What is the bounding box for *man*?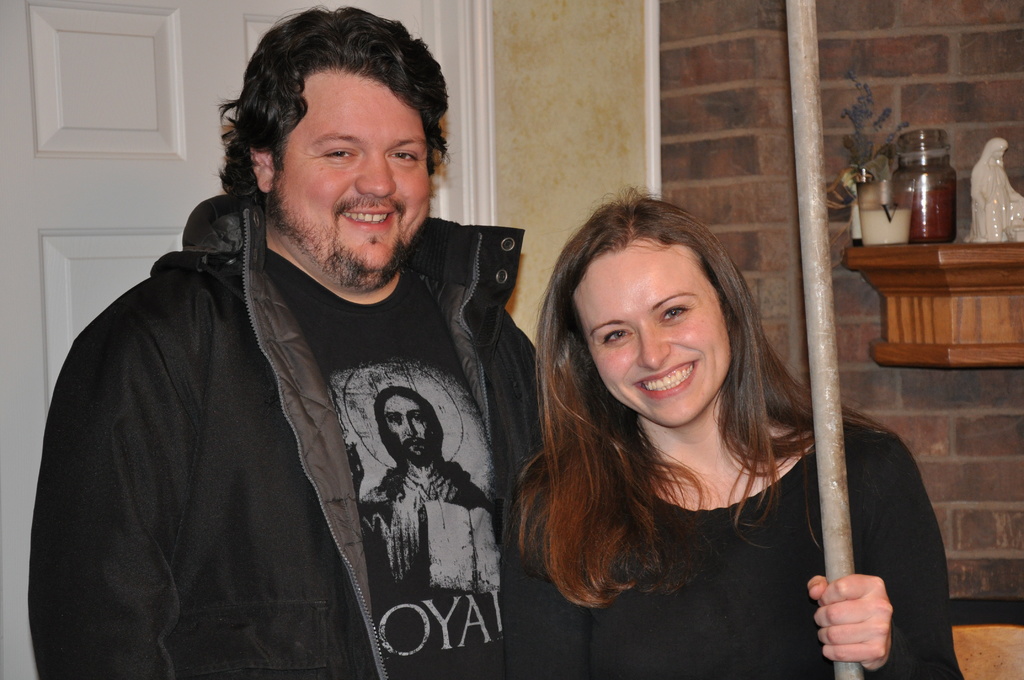
28, 4, 539, 679.
